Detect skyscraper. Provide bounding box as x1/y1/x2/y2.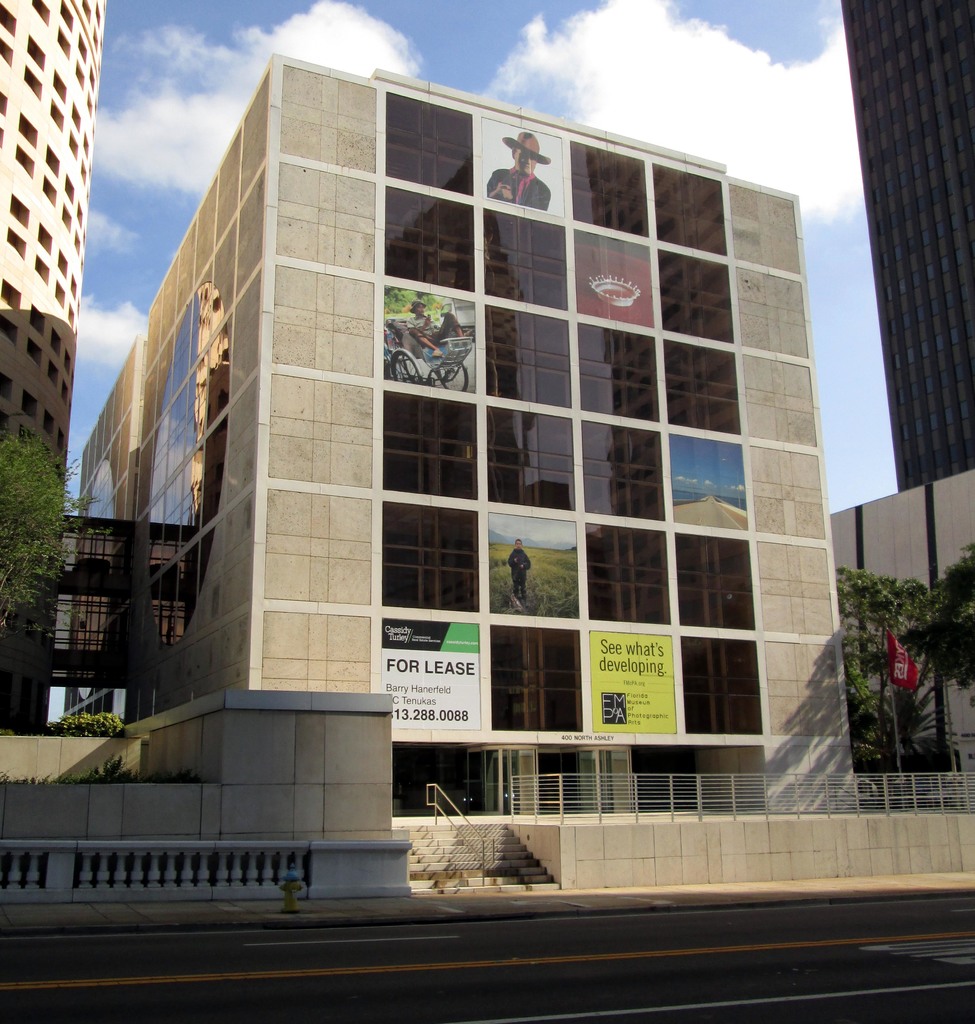
56/50/867/813.
